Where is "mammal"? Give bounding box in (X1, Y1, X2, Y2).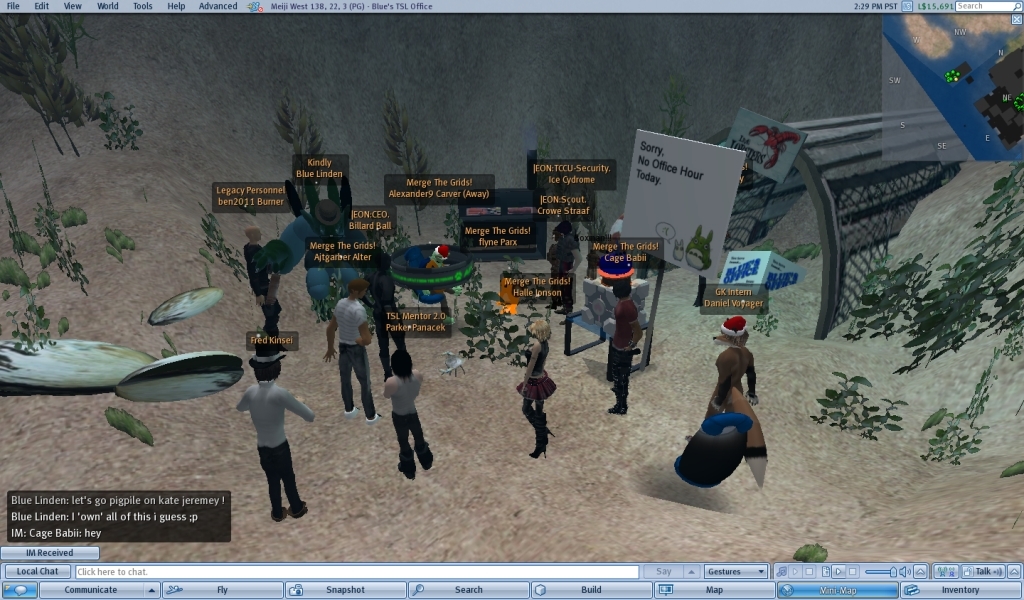
(226, 380, 309, 515).
